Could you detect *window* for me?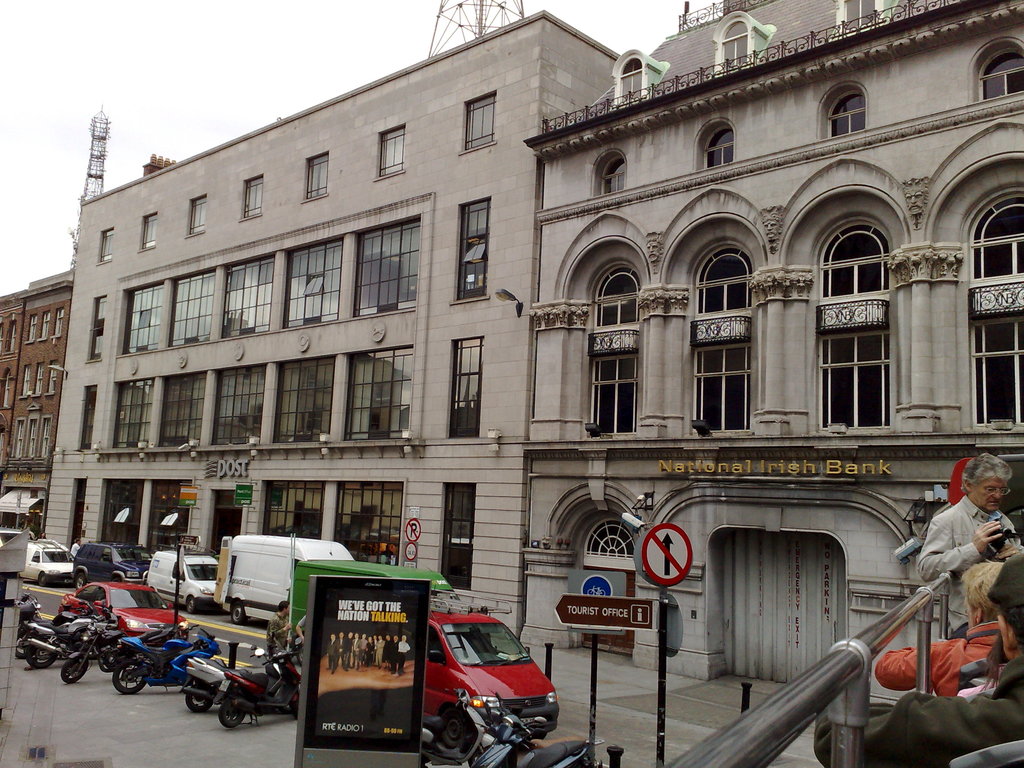
Detection result: <bbox>35, 362, 42, 396</bbox>.
